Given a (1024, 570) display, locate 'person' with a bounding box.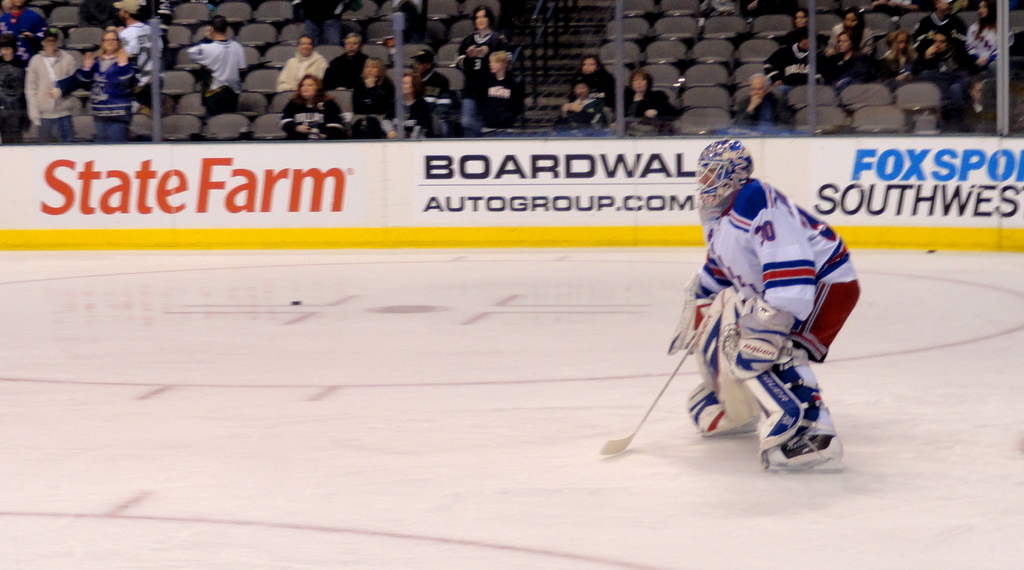
Located: (825, 10, 890, 65).
